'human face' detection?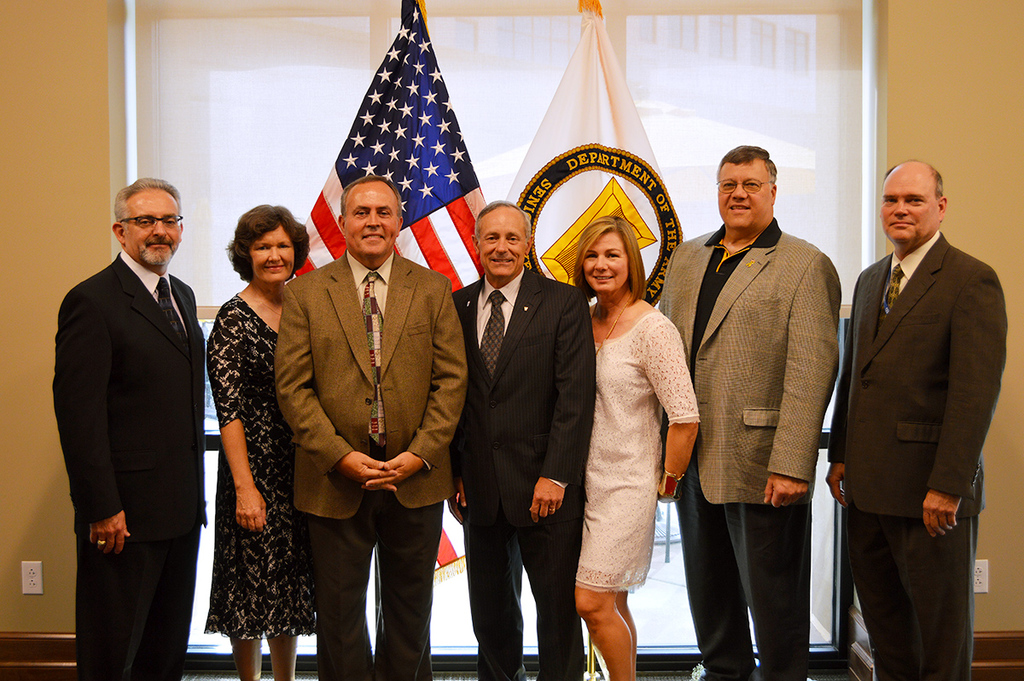
x1=125 y1=191 x2=182 y2=266
